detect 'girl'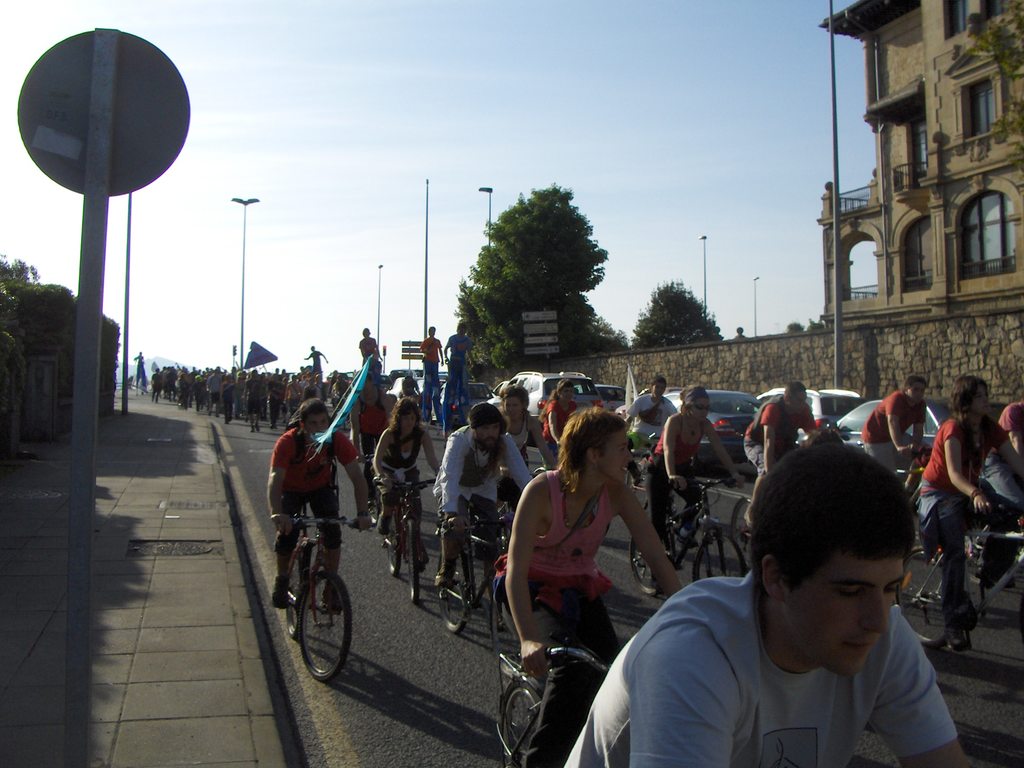
642, 385, 745, 590
